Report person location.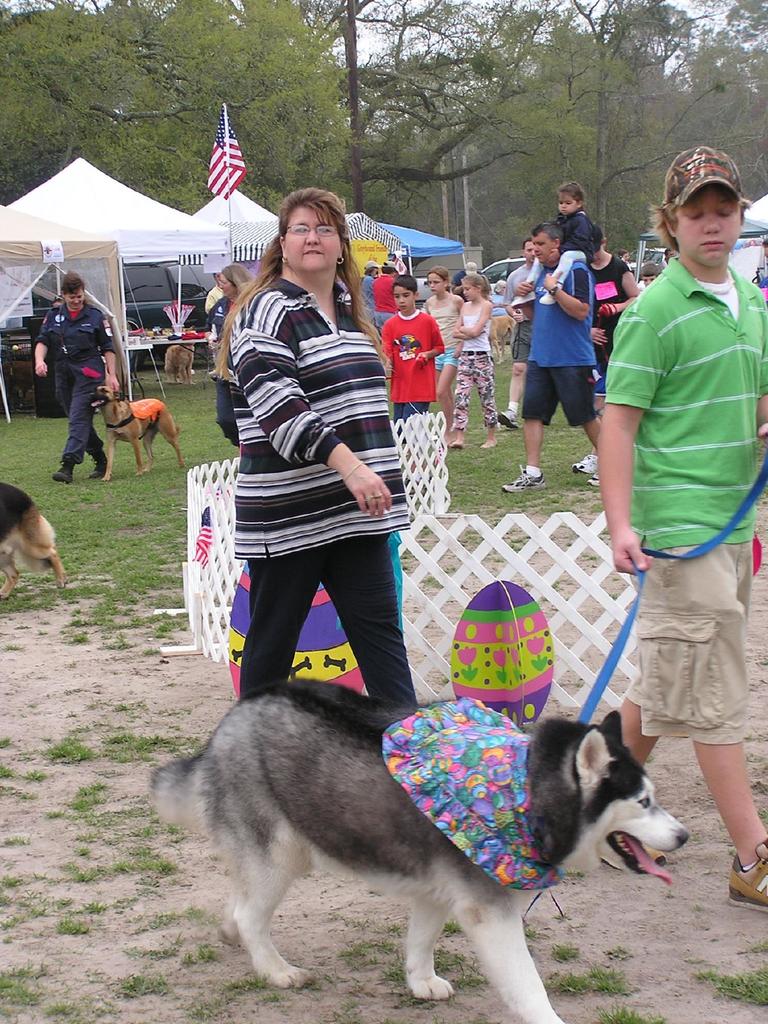
Report: left=243, top=188, right=422, bottom=712.
